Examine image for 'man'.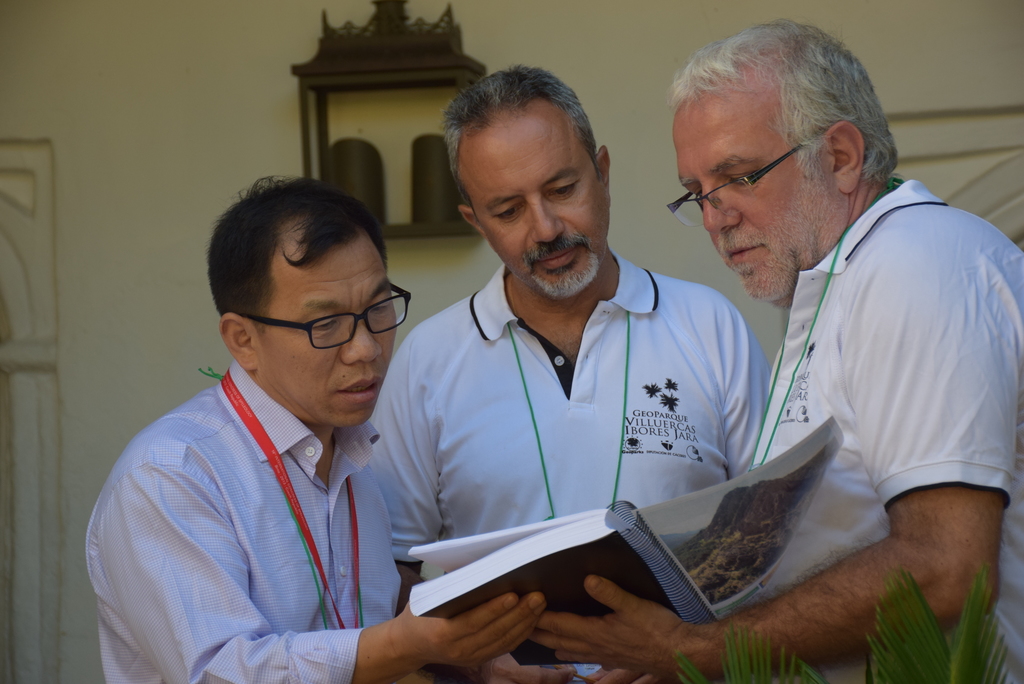
Examination result: [left=369, top=58, right=771, bottom=683].
